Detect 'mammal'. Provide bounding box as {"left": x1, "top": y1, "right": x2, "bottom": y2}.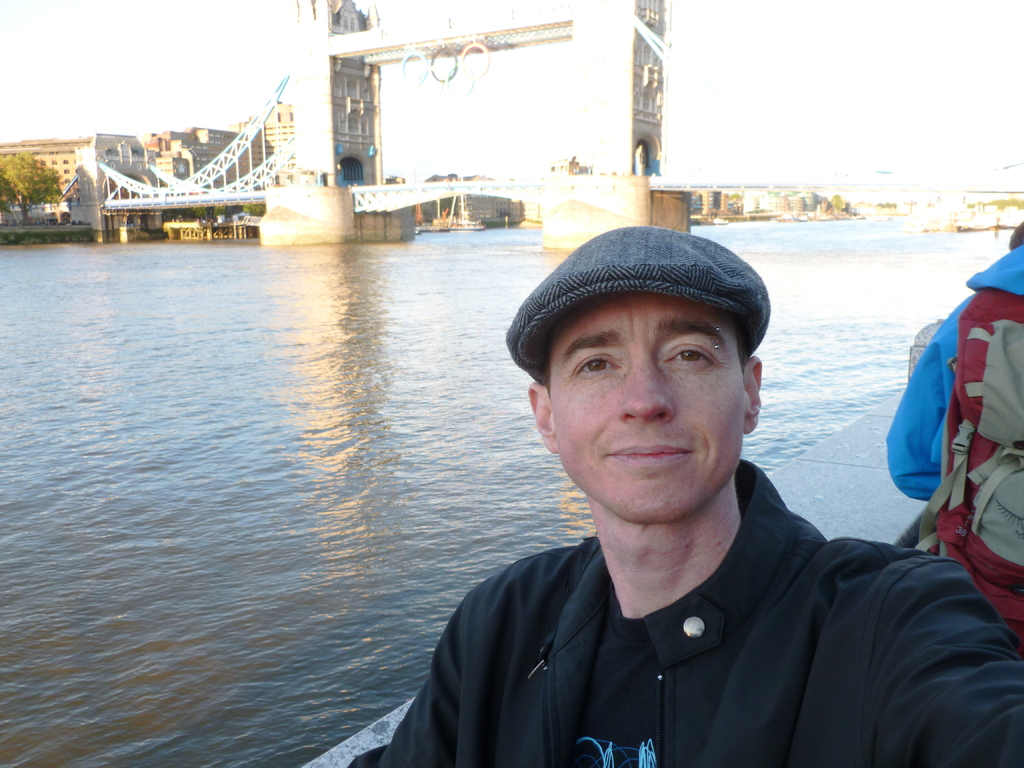
{"left": 383, "top": 252, "right": 1007, "bottom": 767}.
